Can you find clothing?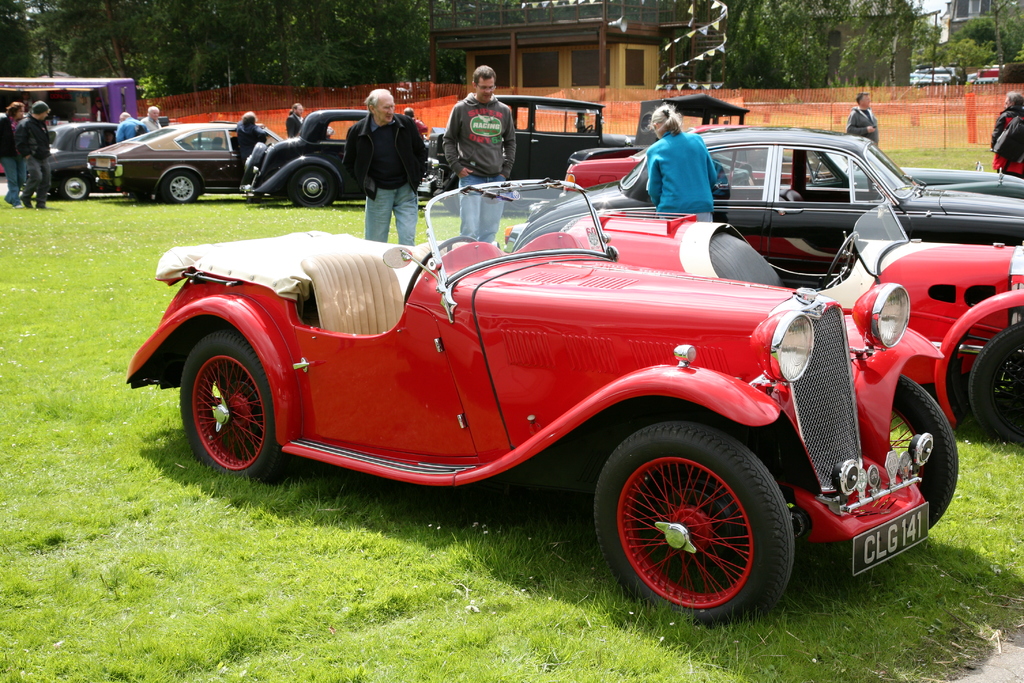
Yes, bounding box: box(15, 115, 51, 196).
